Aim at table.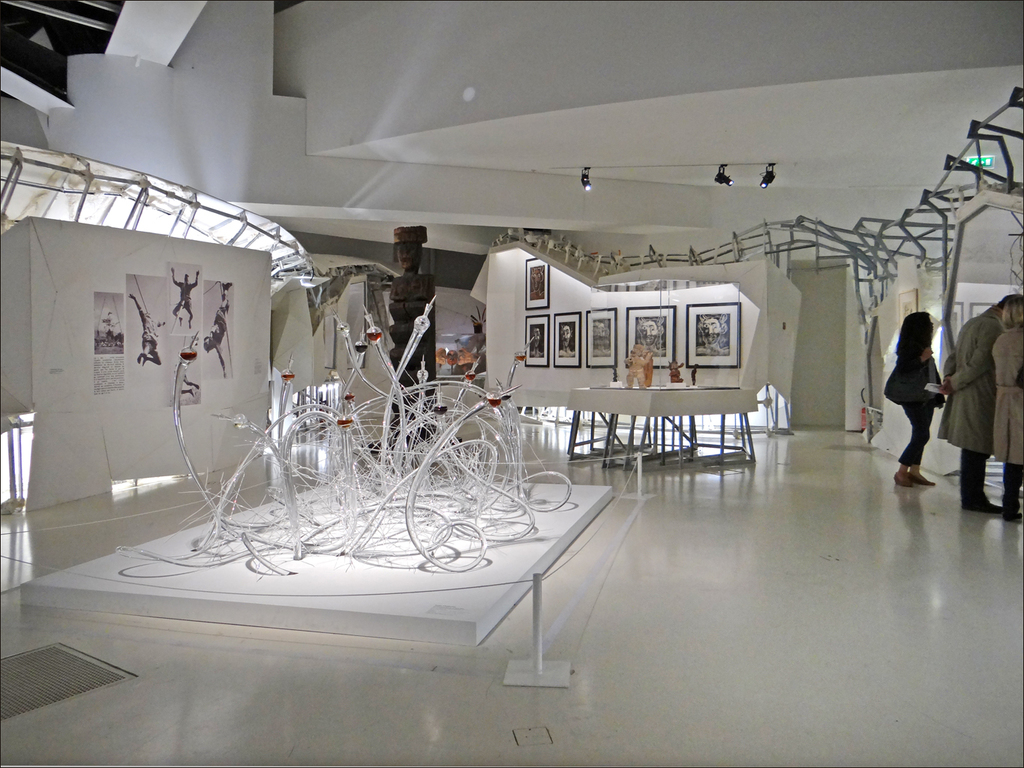
Aimed at {"x1": 503, "y1": 366, "x2": 770, "y2": 481}.
